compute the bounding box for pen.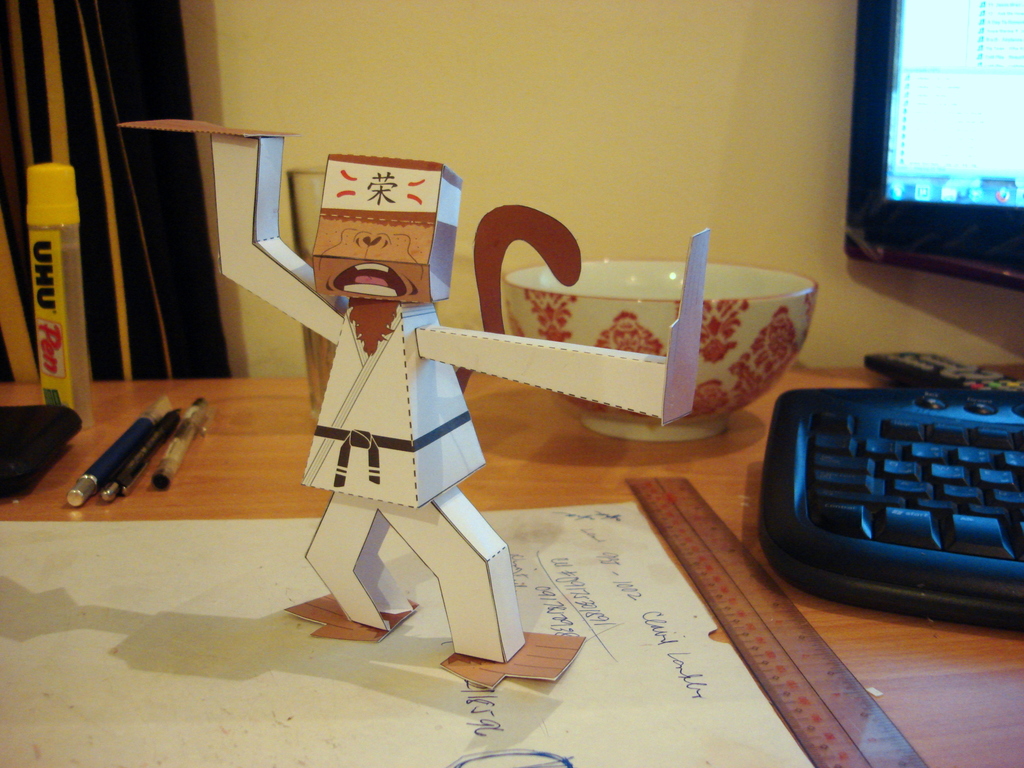
{"left": 63, "top": 388, "right": 173, "bottom": 505}.
